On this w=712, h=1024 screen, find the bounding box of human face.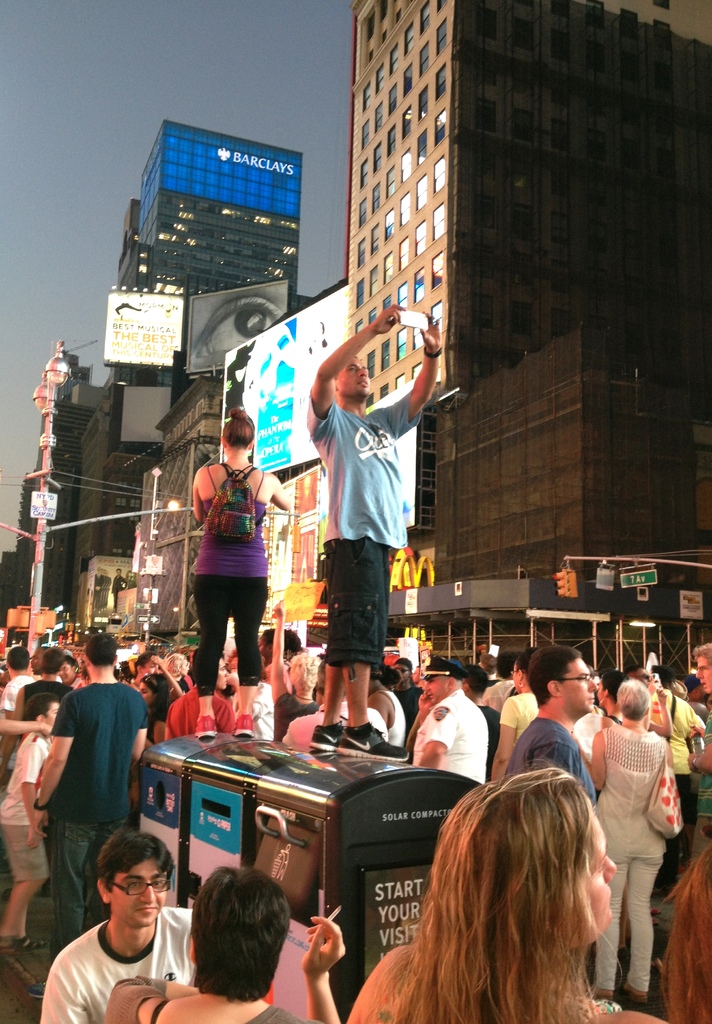
Bounding box: crop(422, 676, 448, 703).
